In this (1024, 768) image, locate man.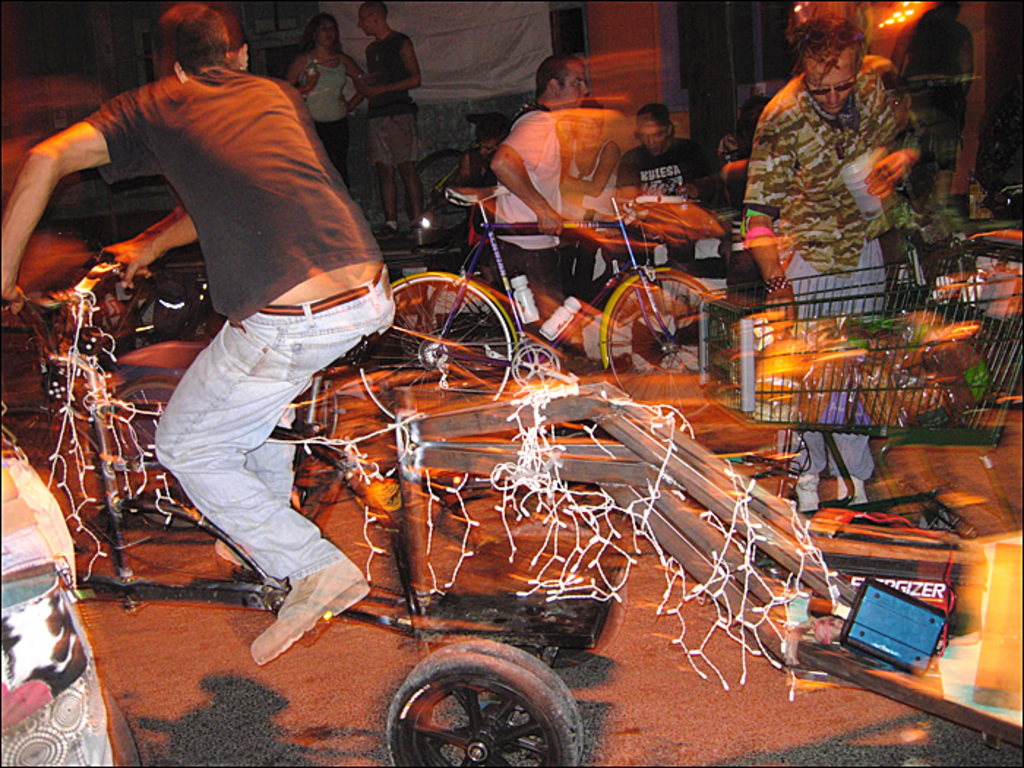
Bounding box: locate(0, 0, 405, 666).
